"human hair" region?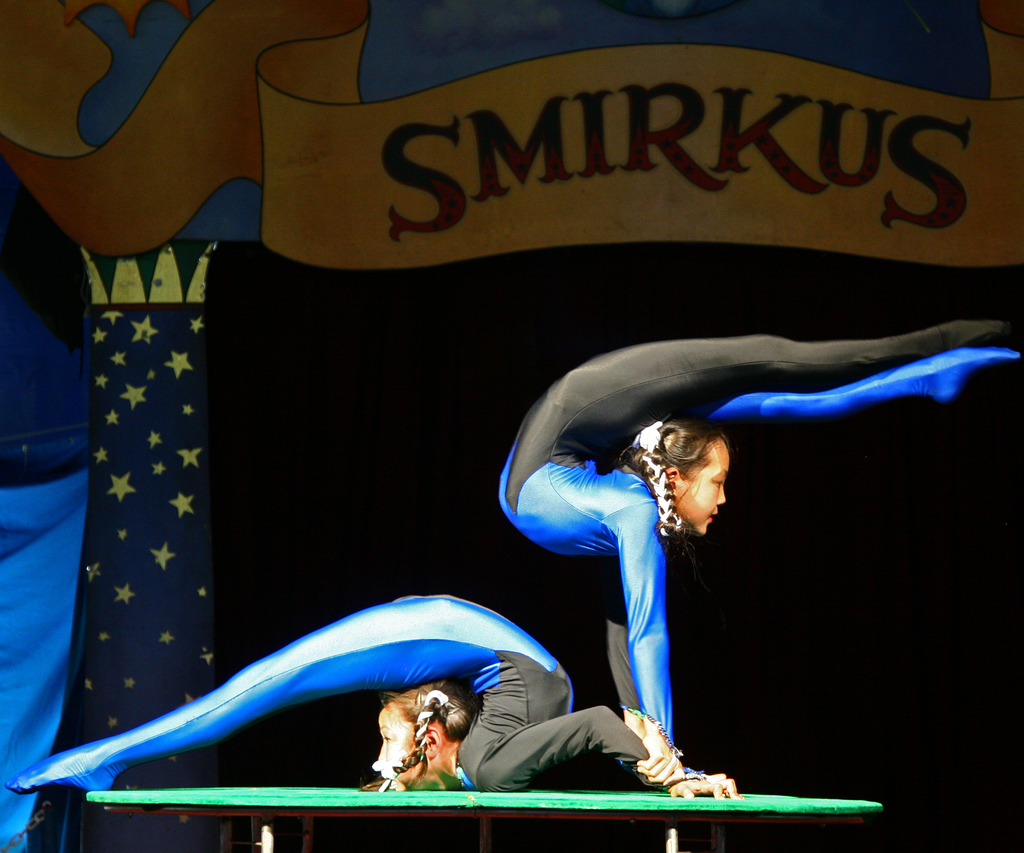
x1=358, y1=676, x2=481, y2=792
